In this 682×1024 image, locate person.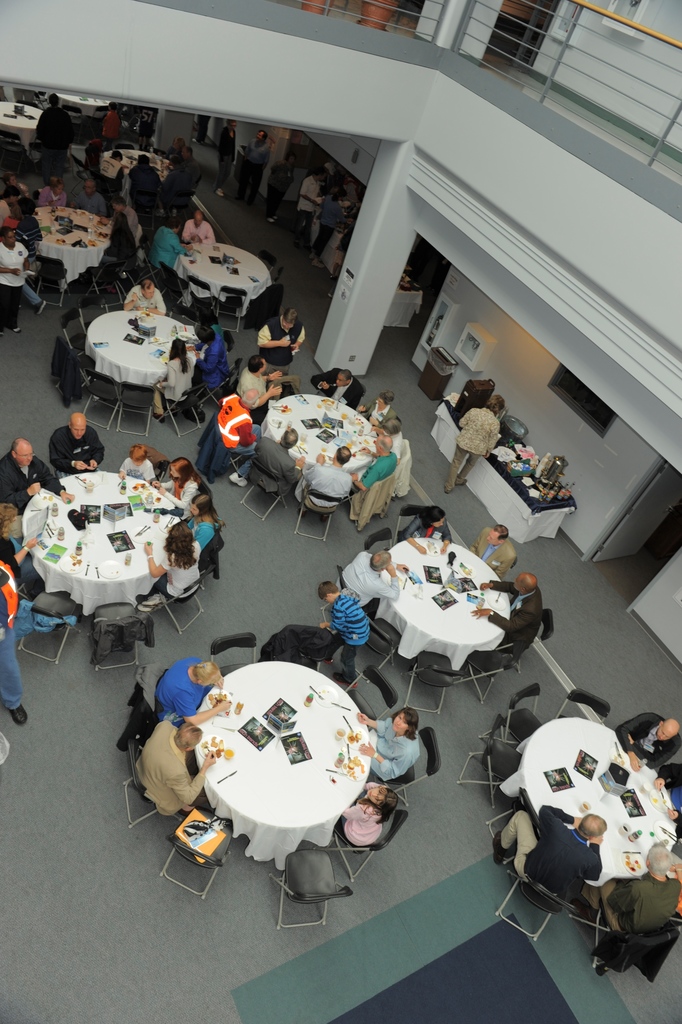
Bounding box: left=319, top=575, right=378, bottom=680.
